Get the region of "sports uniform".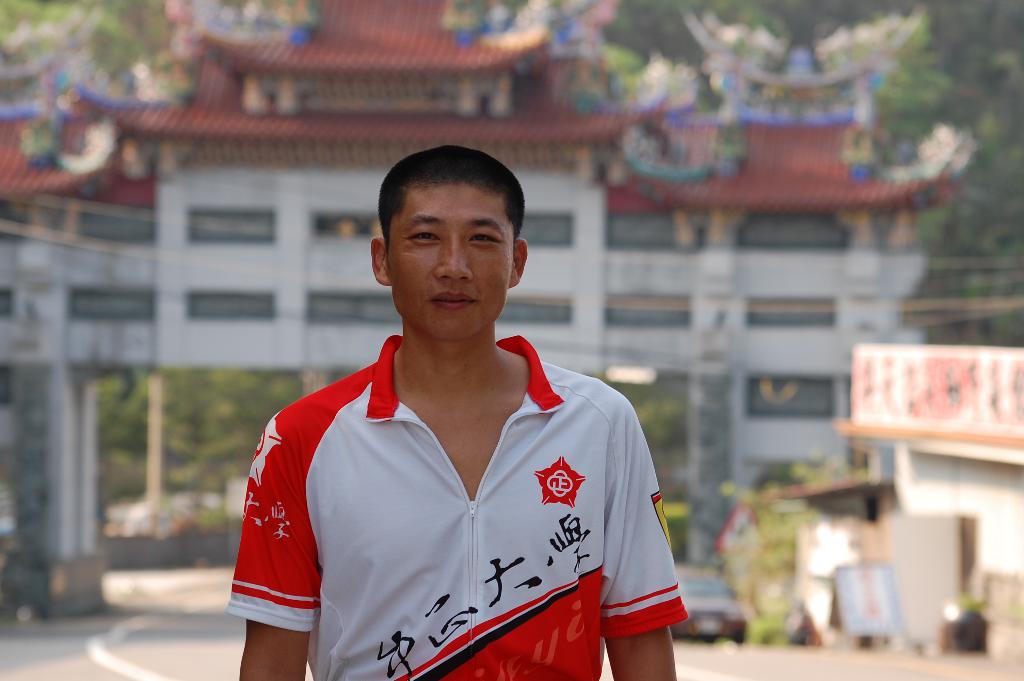
Rect(222, 333, 694, 678).
